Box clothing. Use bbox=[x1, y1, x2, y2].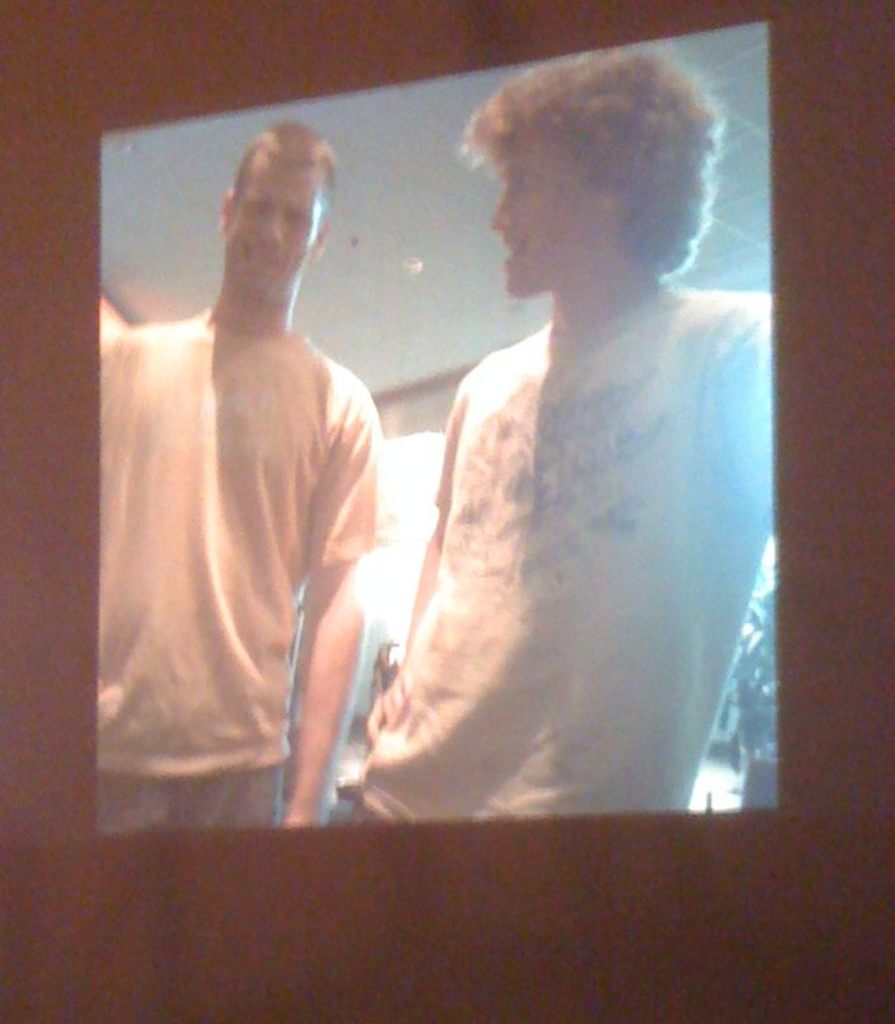
bbox=[93, 317, 383, 779].
